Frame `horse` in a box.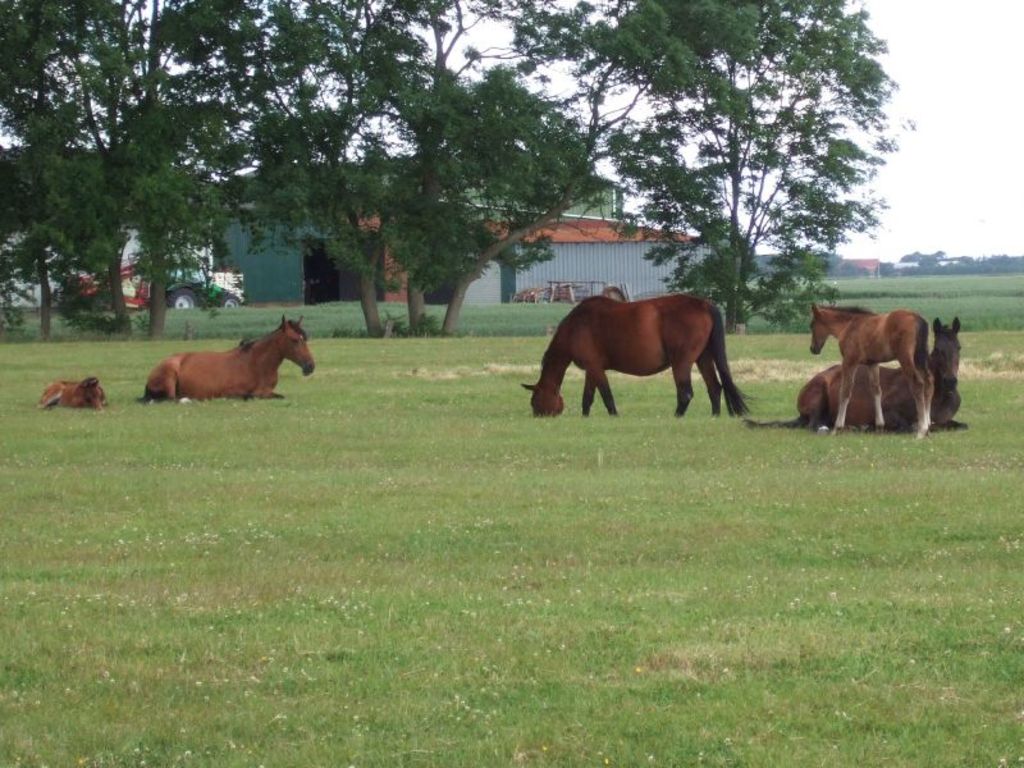
region(791, 314, 963, 428).
